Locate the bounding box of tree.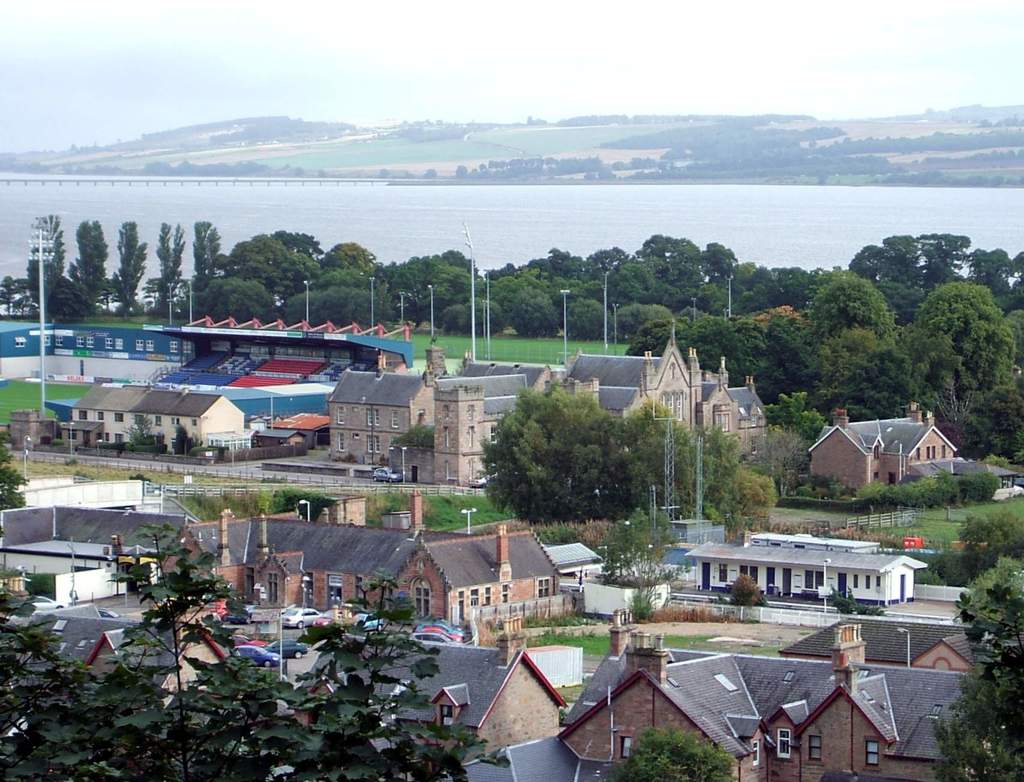
Bounding box: l=529, t=278, r=575, b=300.
